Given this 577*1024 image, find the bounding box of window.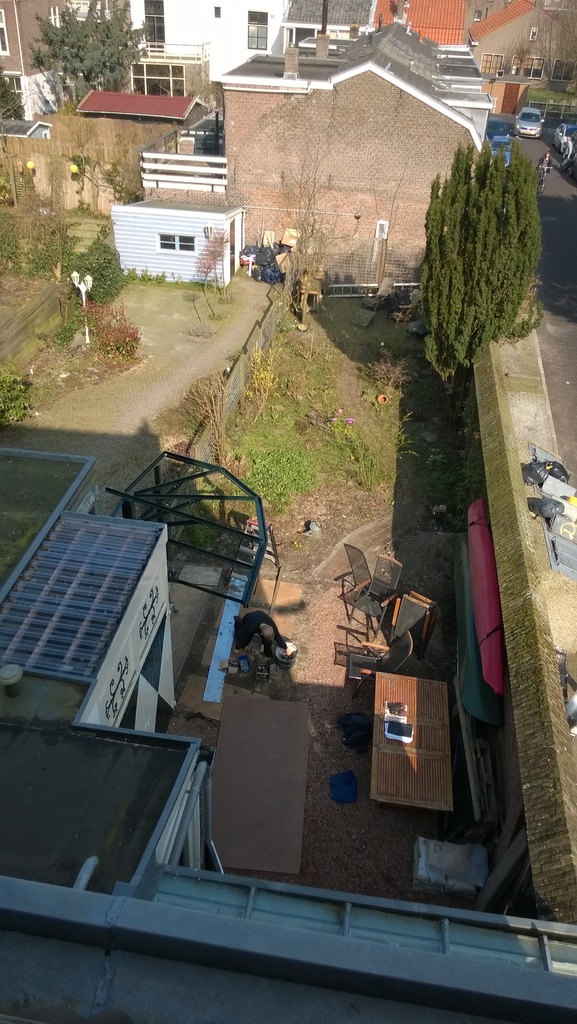
(139,0,163,39).
